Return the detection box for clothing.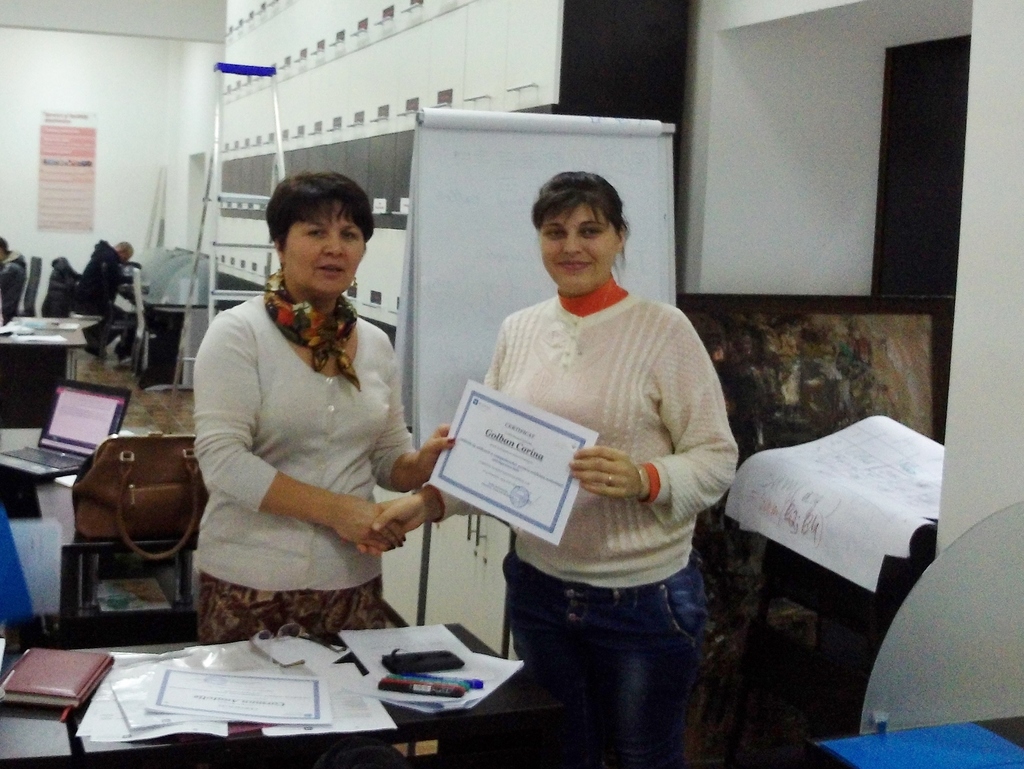
[71, 235, 133, 349].
